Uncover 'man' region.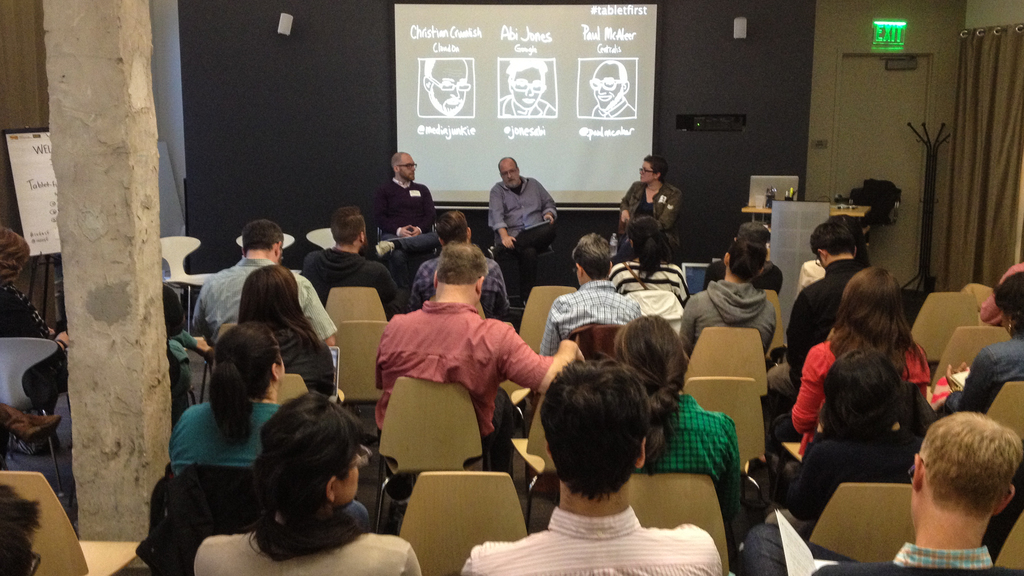
Uncovered: x1=400, y1=205, x2=509, y2=312.
